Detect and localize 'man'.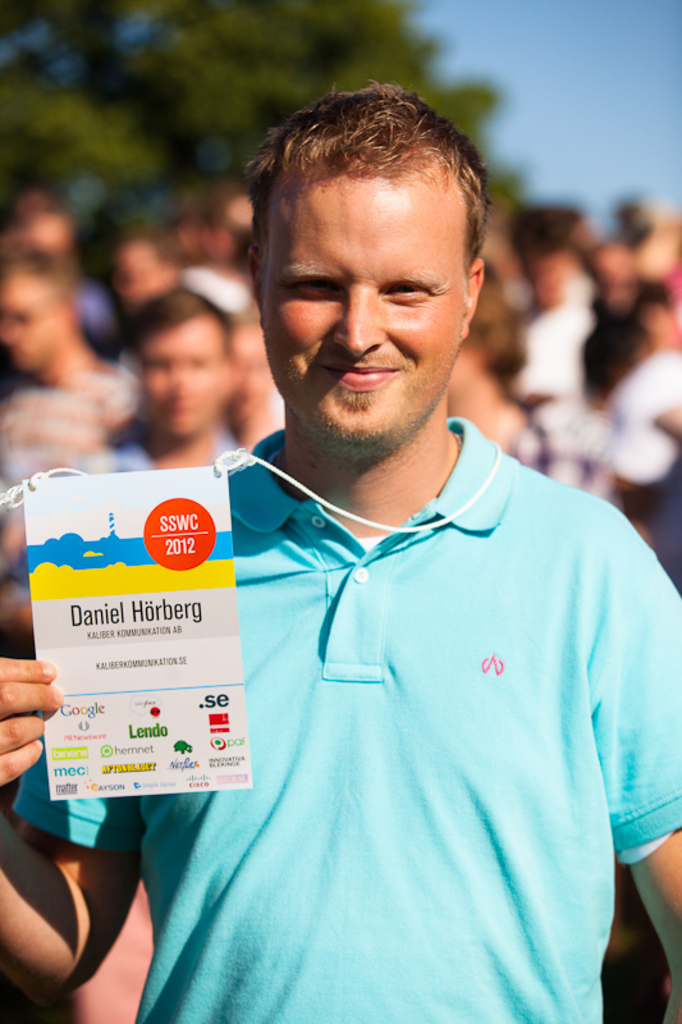
Localized at (0, 81, 681, 1023).
